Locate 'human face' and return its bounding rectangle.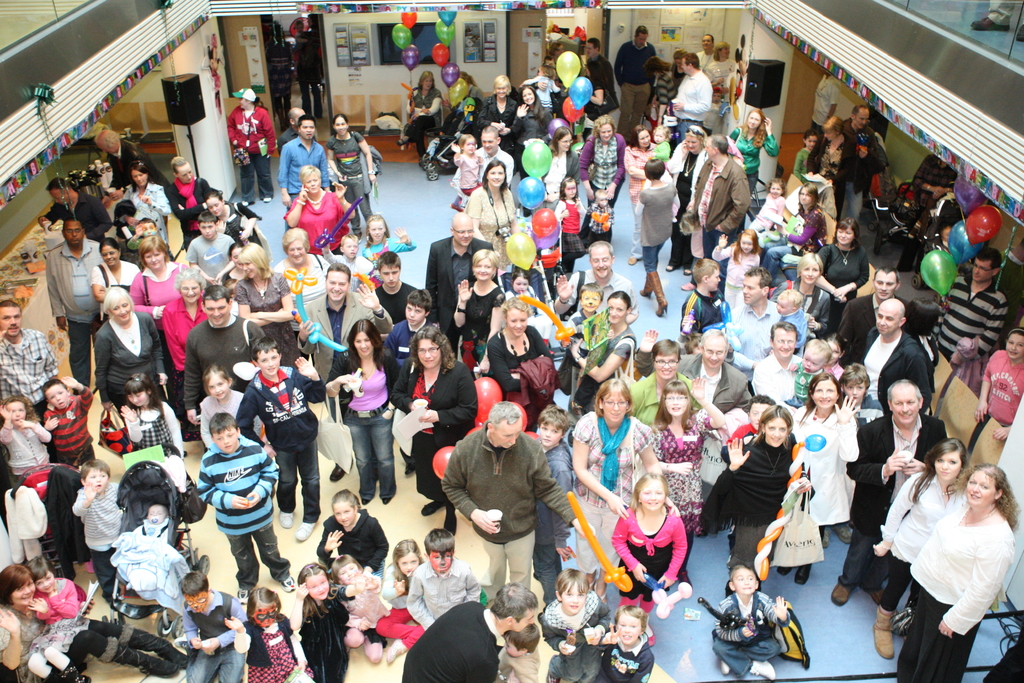
[left=881, top=307, right=897, bottom=331].
